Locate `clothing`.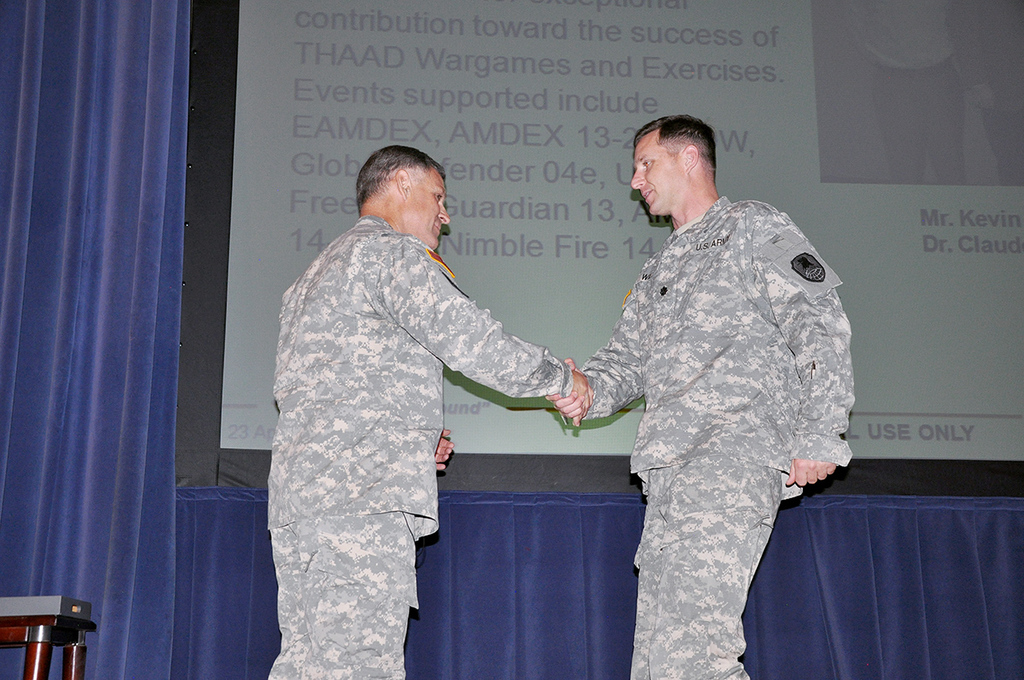
Bounding box: crop(267, 215, 574, 679).
